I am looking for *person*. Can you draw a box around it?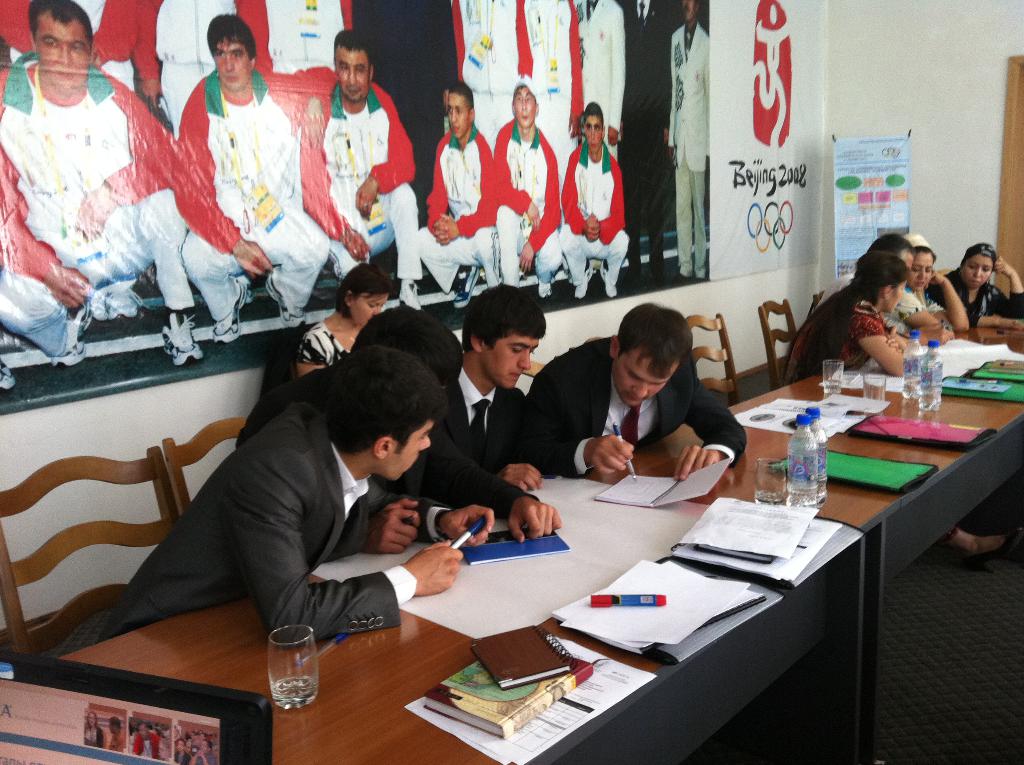
Sure, the bounding box is pyautogui.locateOnScreen(774, 251, 919, 383).
